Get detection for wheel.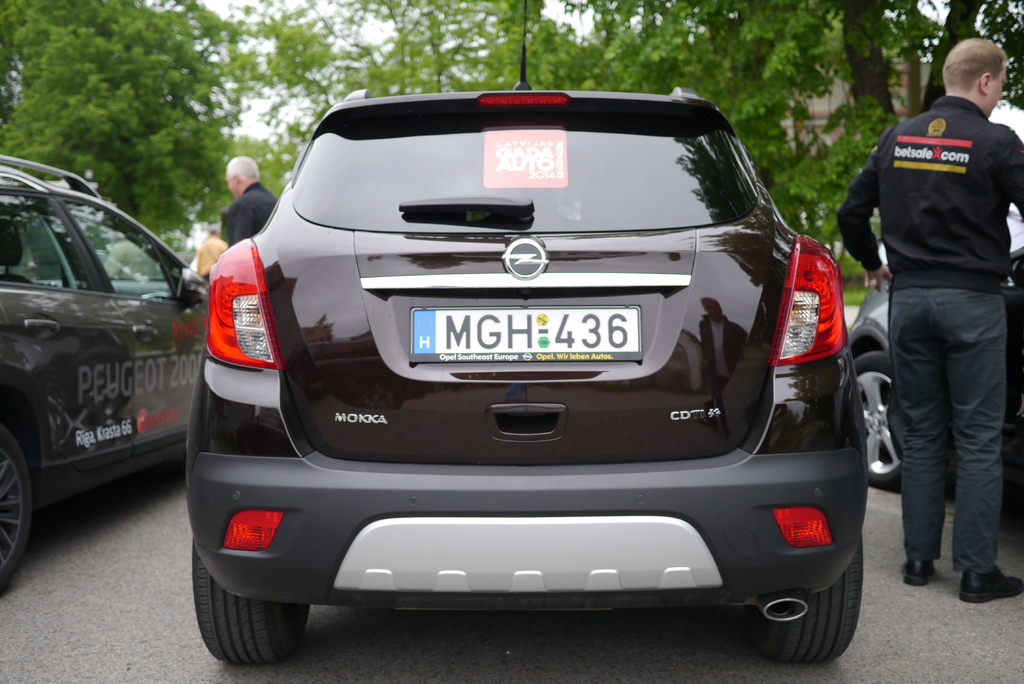
Detection: l=753, t=569, r=858, b=664.
